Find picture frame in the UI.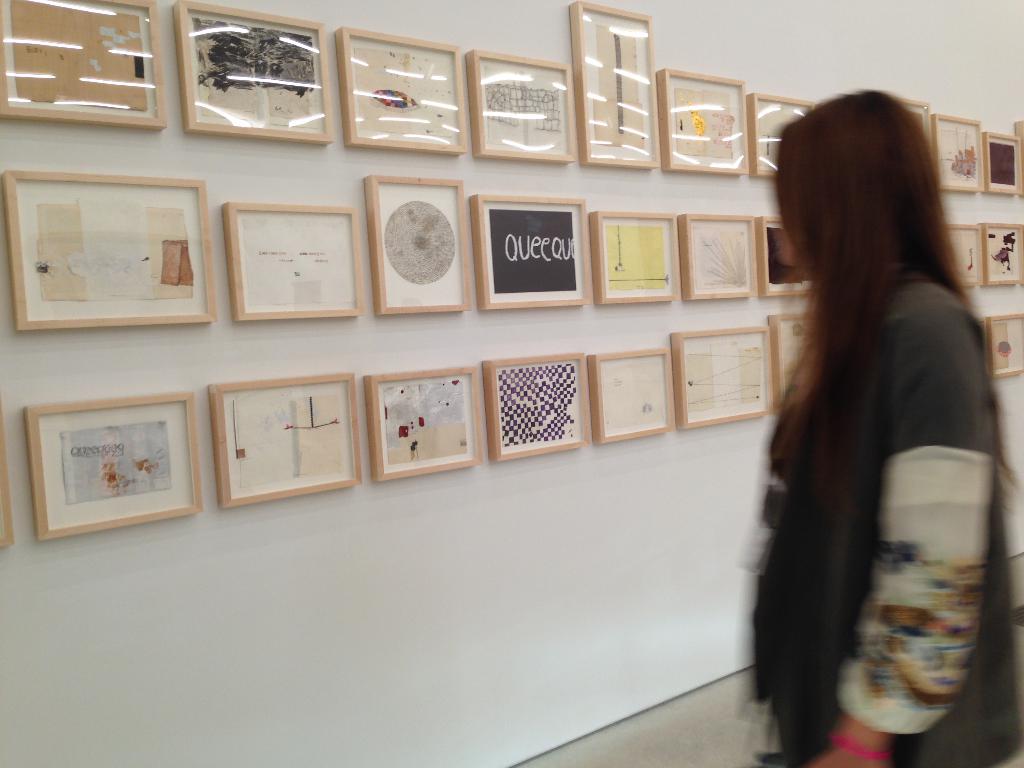
UI element at [227, 202, 366, 321].
